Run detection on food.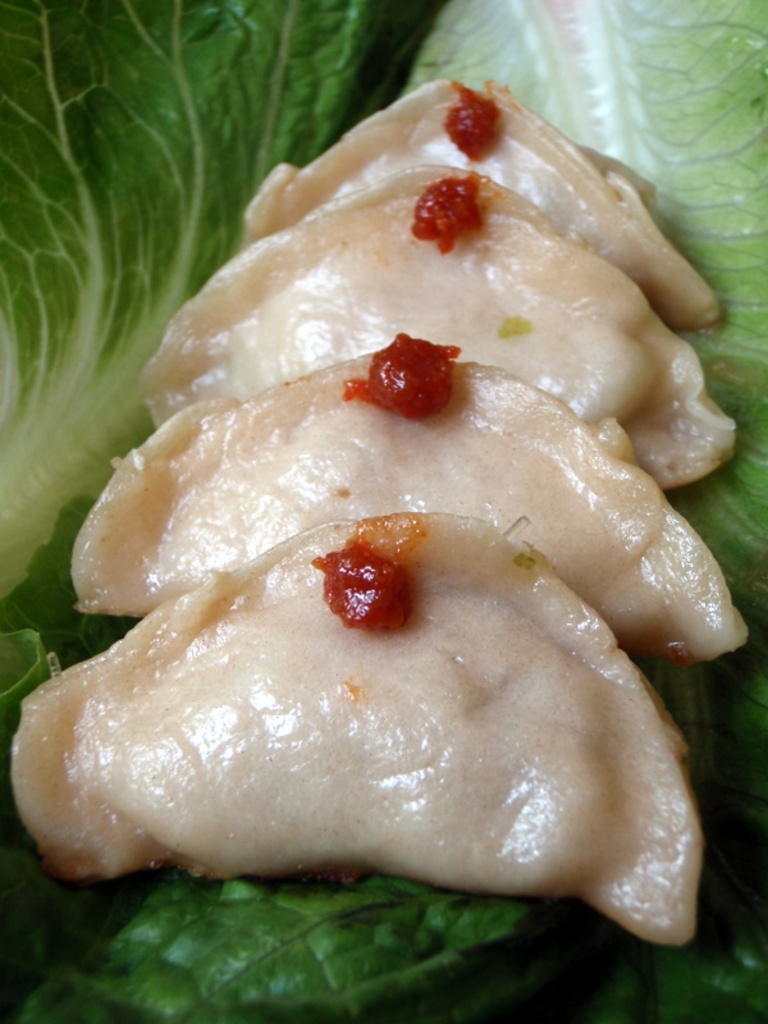
Result: 134 164 739 492.
